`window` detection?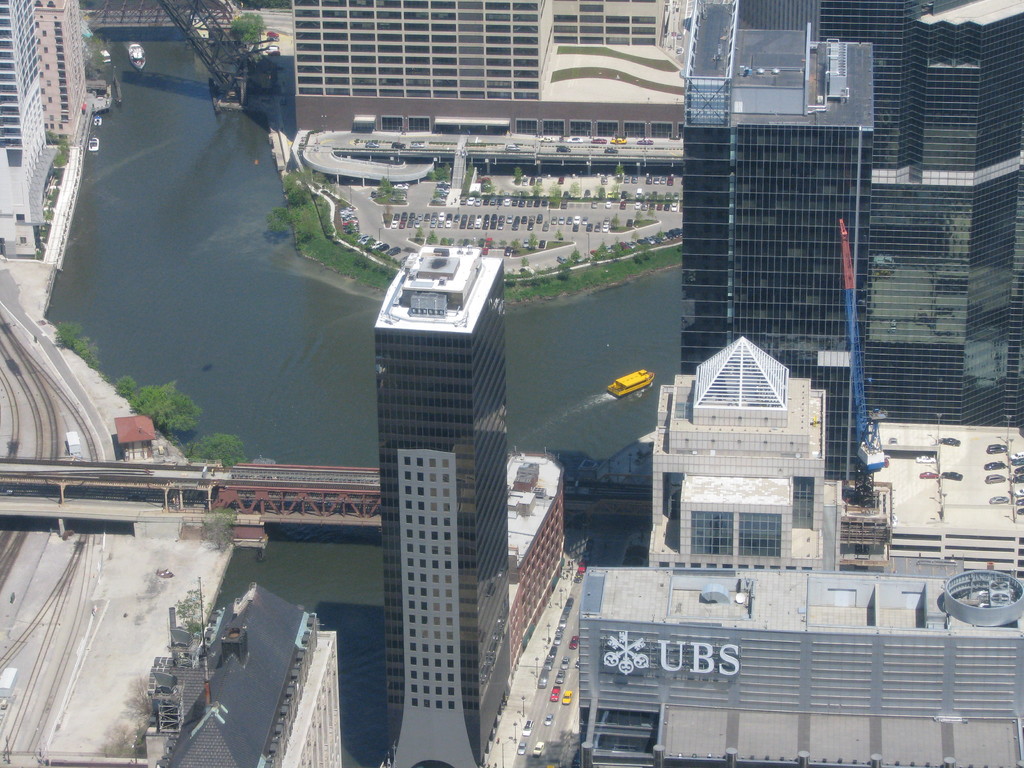
bbox(515, 122, 535, 134)
